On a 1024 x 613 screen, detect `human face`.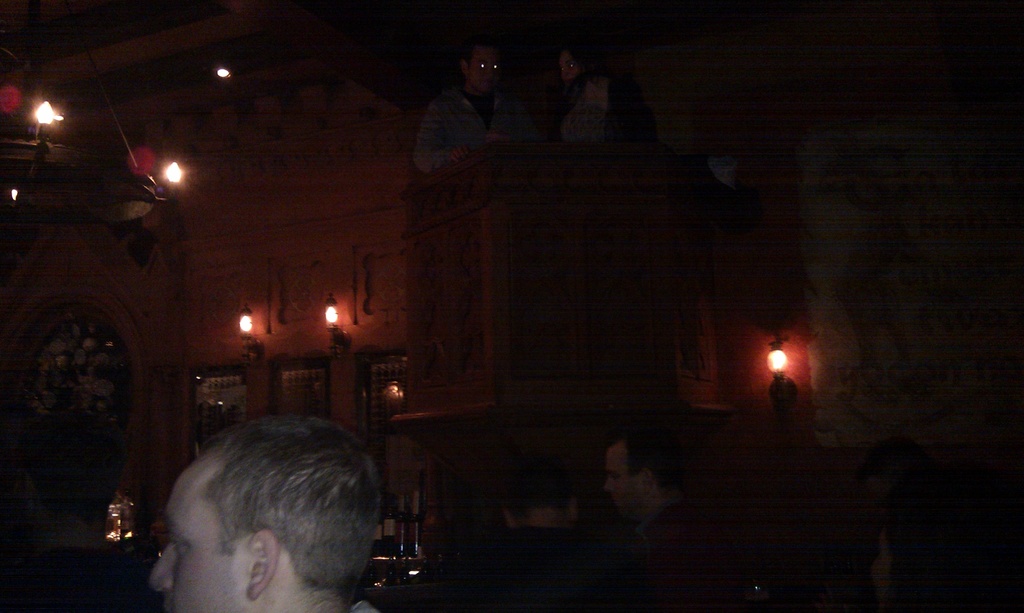
<box>151,479,241,612</box>.
